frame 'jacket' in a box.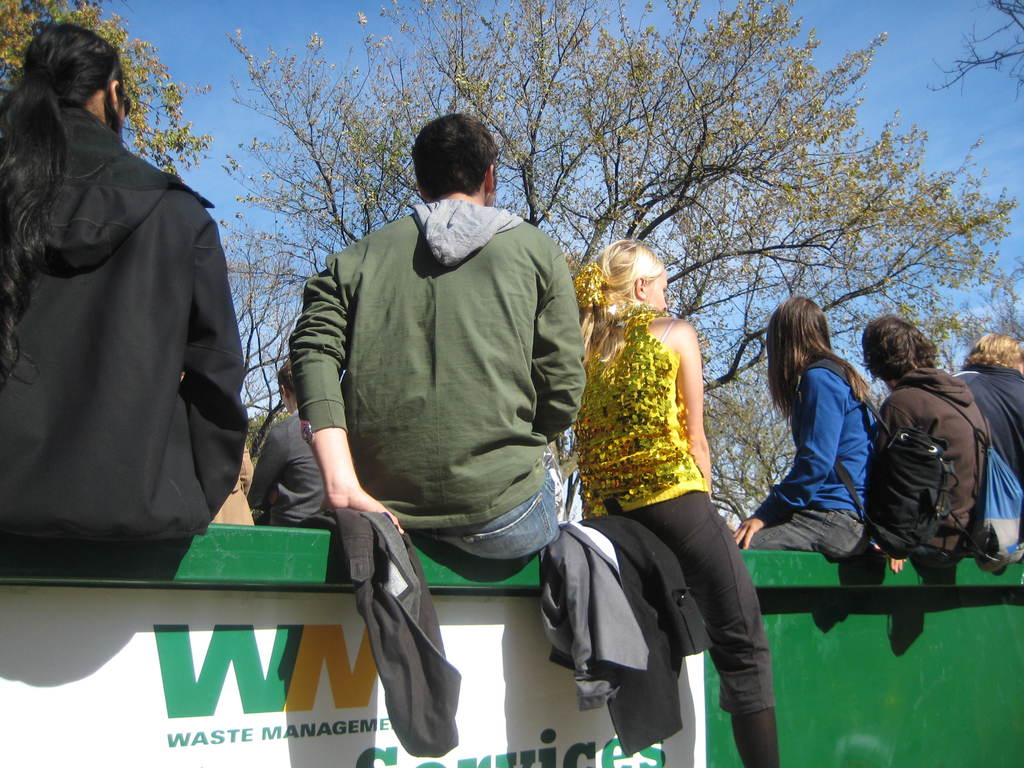
bbox(0, 0, 234, 571).
